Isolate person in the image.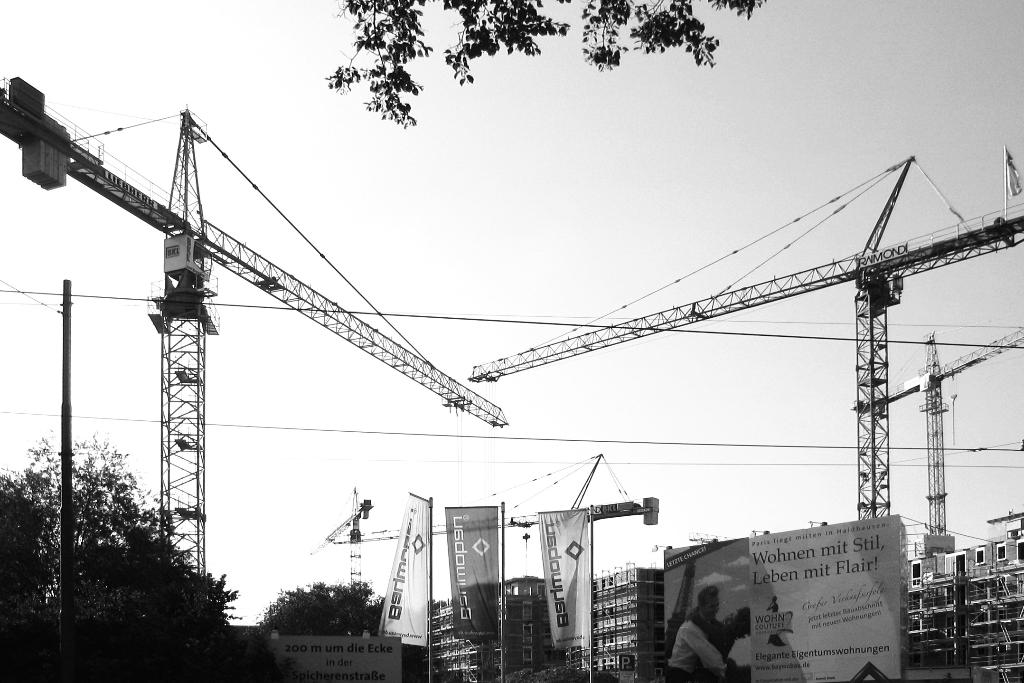
Isolated region: x1=665, y1=604, x2=732, y2=682.
